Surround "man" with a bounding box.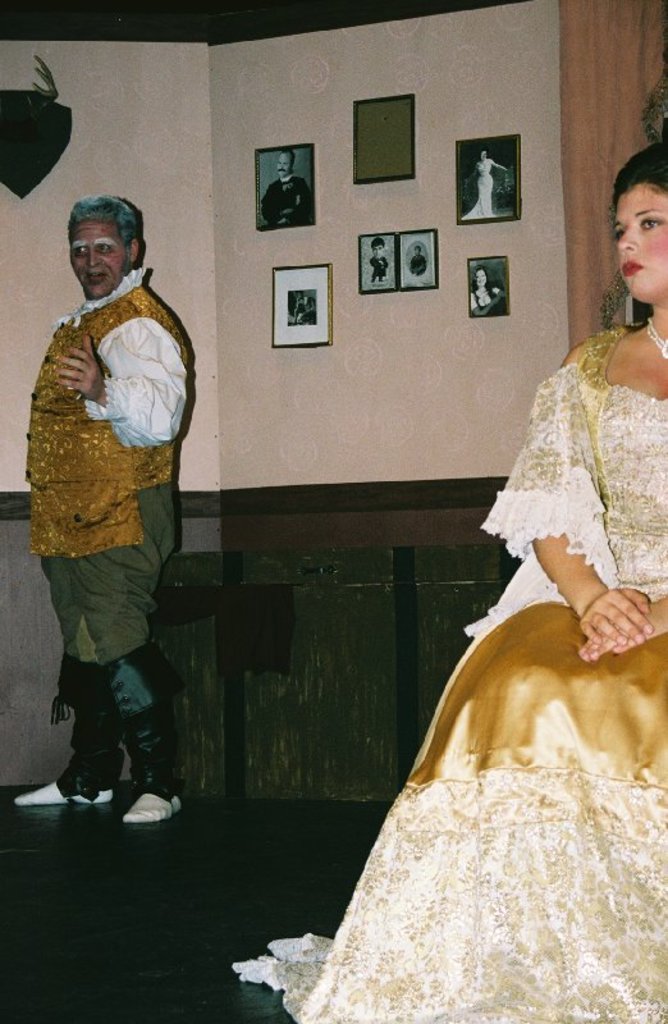
15:195:210:818.
